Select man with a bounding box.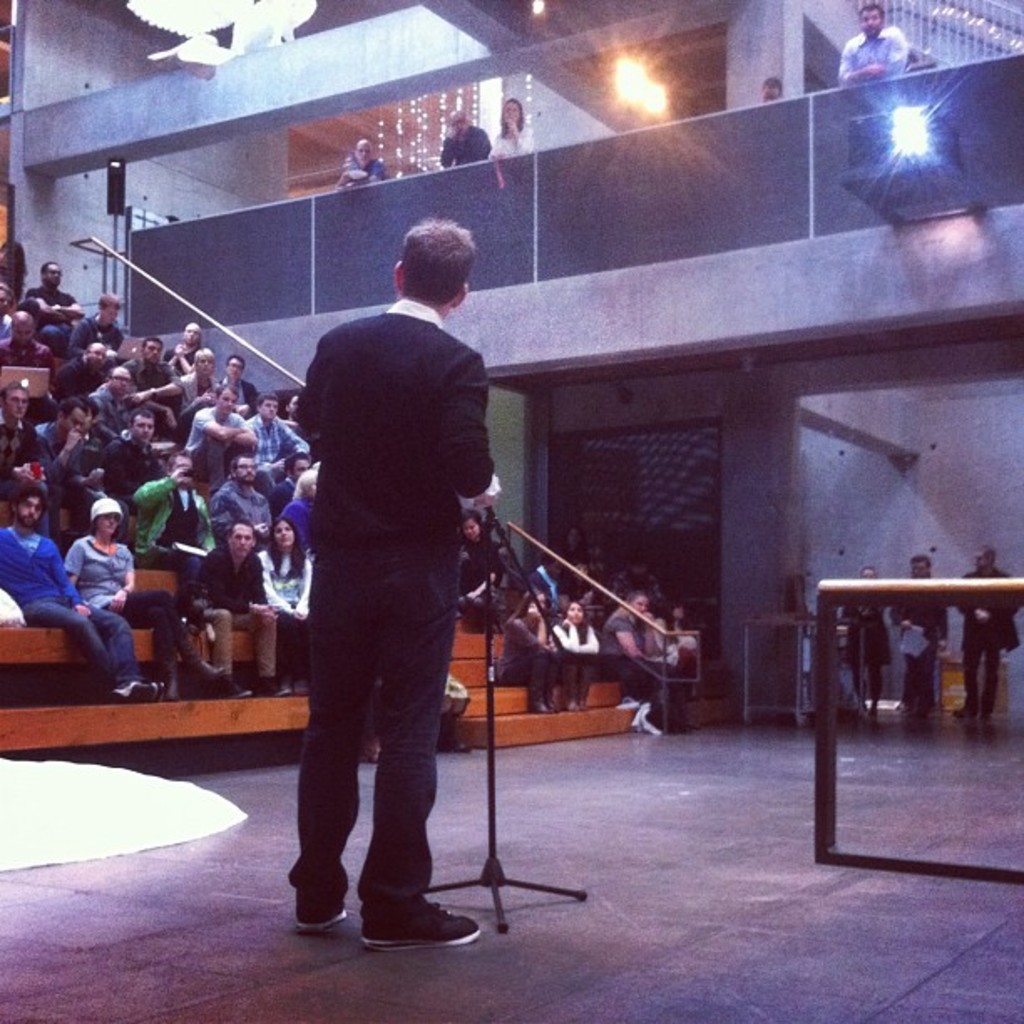
{"left": 182, "top": 385, "right": 254, "bottom": 494}.
